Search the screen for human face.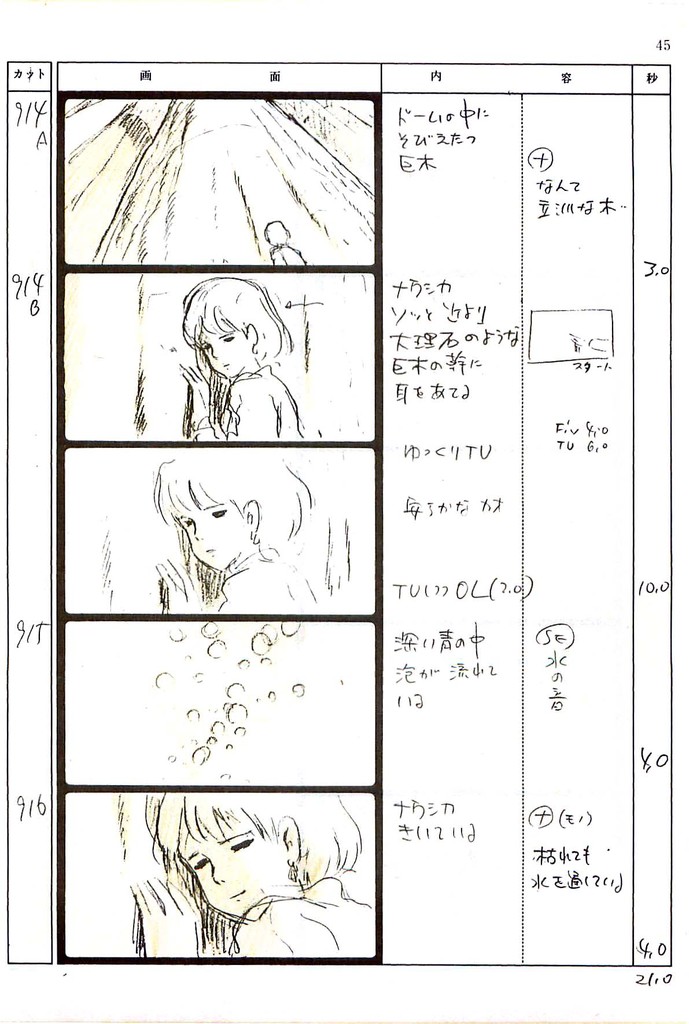
Found at <bbox>181, 812, 282, 917</bbox>.
